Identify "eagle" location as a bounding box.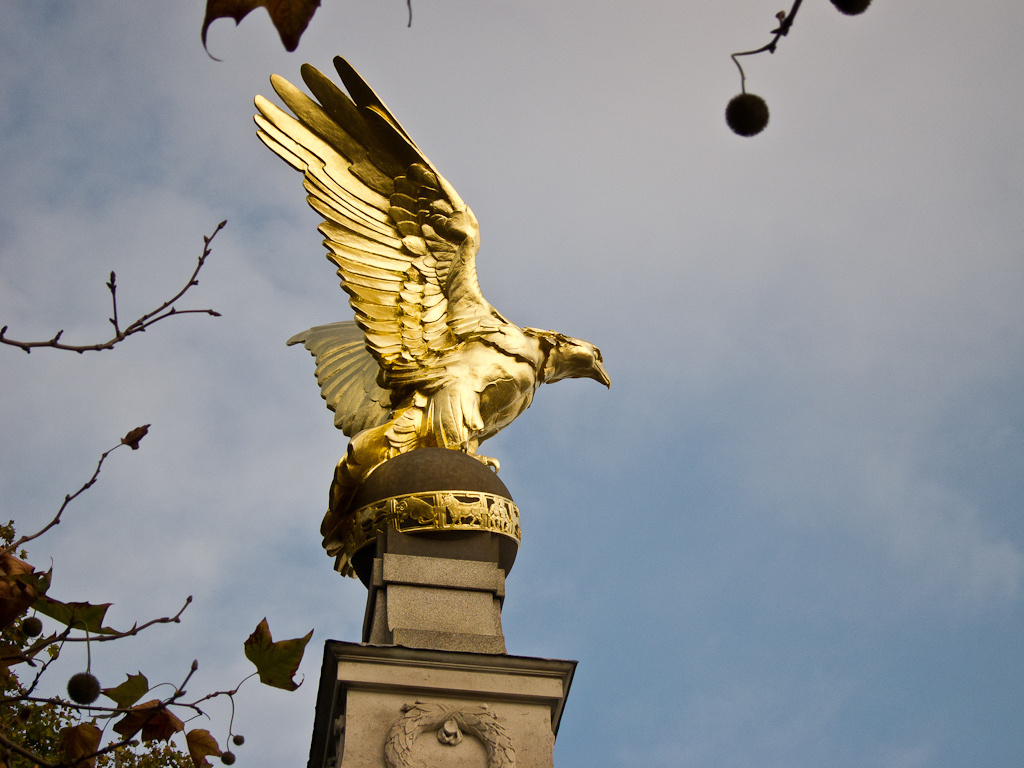
[x1=253, y1=54, x2=618, y2=524].
